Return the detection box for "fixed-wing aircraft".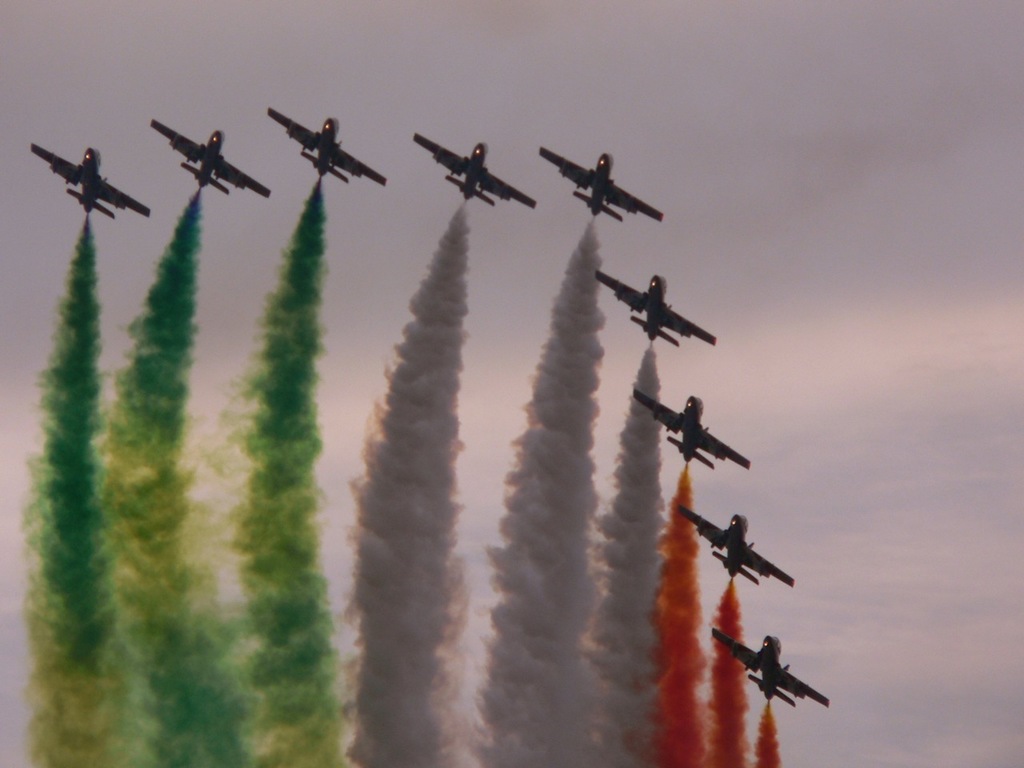
BBox(589, 266, 718, 347).
